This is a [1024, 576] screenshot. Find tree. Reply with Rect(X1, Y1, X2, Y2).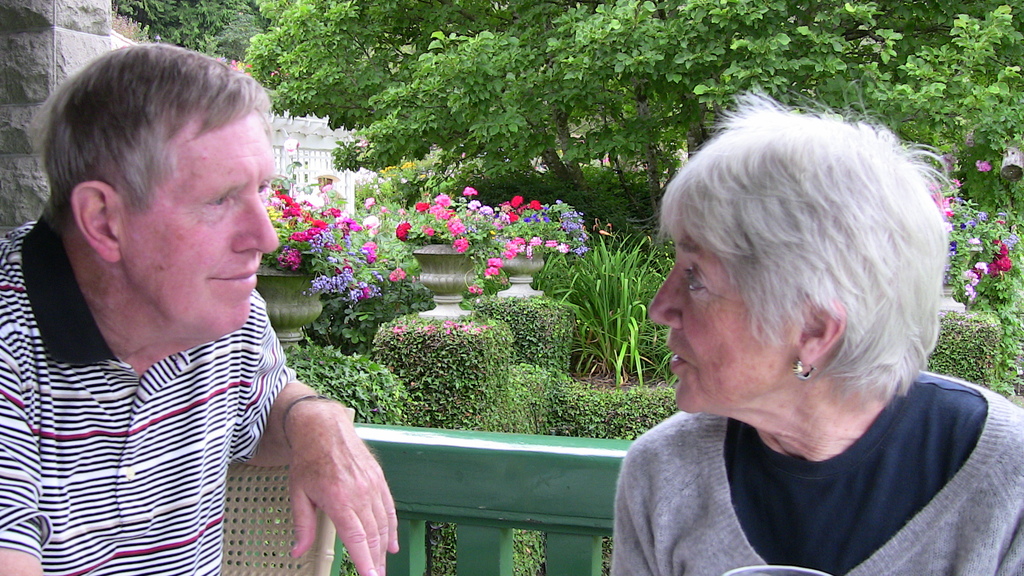
Rect(485, 220, 692, 411).
